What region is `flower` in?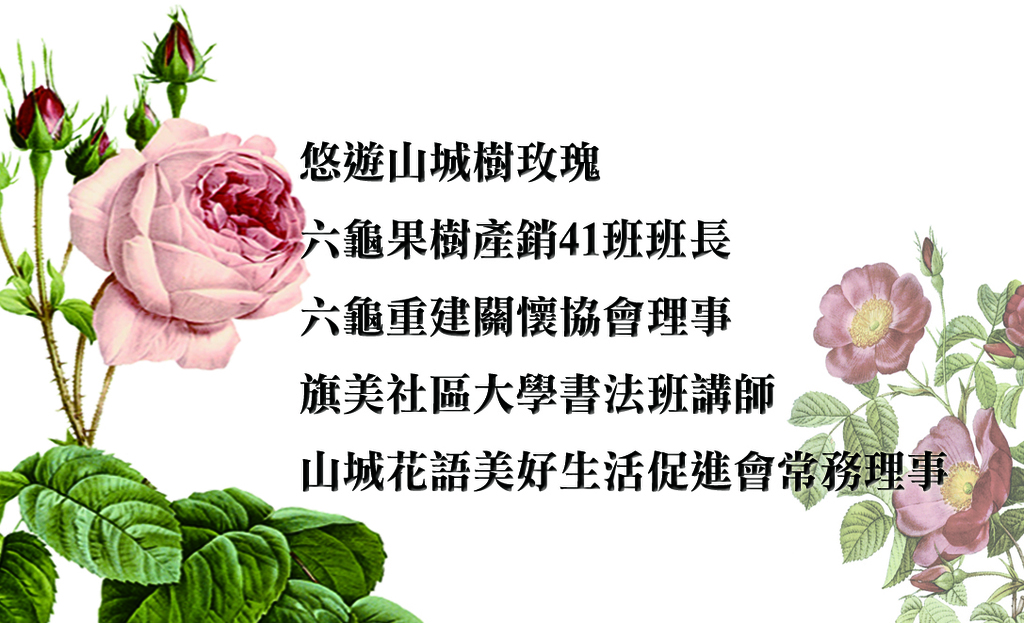
x1=67 y1=131 x2=106 y2=172.
